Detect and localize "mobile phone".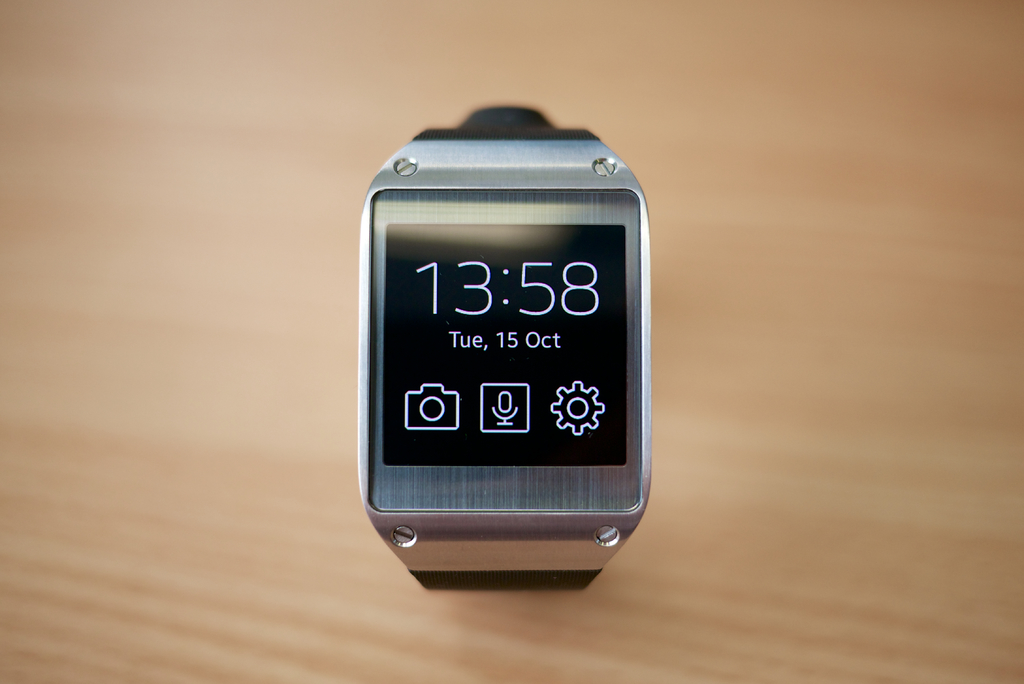
Localized at bbox(356, 111, 654, 579).
